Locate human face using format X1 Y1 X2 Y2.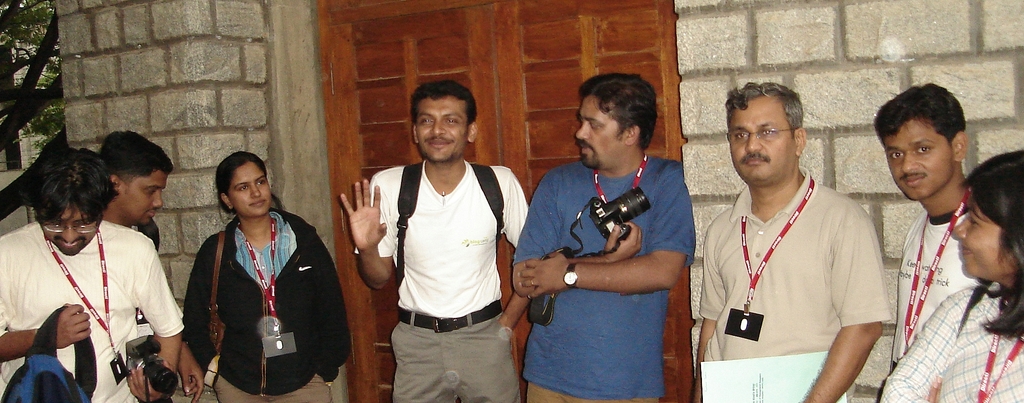
881 117 954 198.
